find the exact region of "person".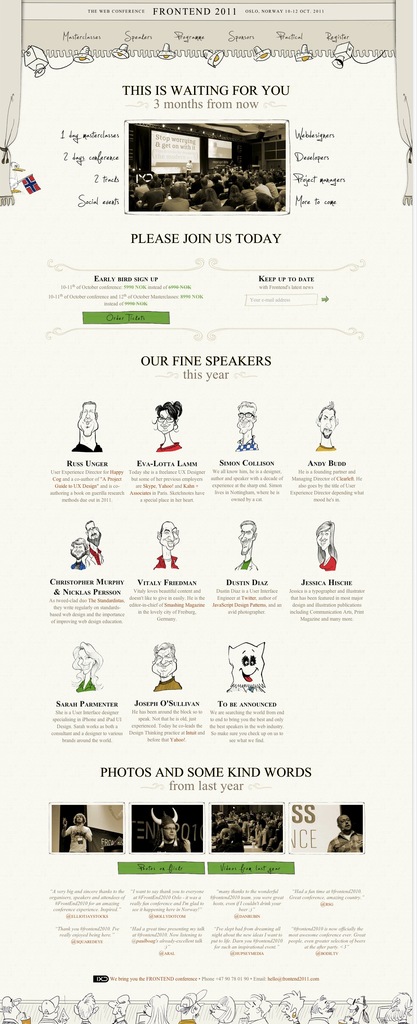
Exact region: (left=57, top=811, right=87, bottom=853).
